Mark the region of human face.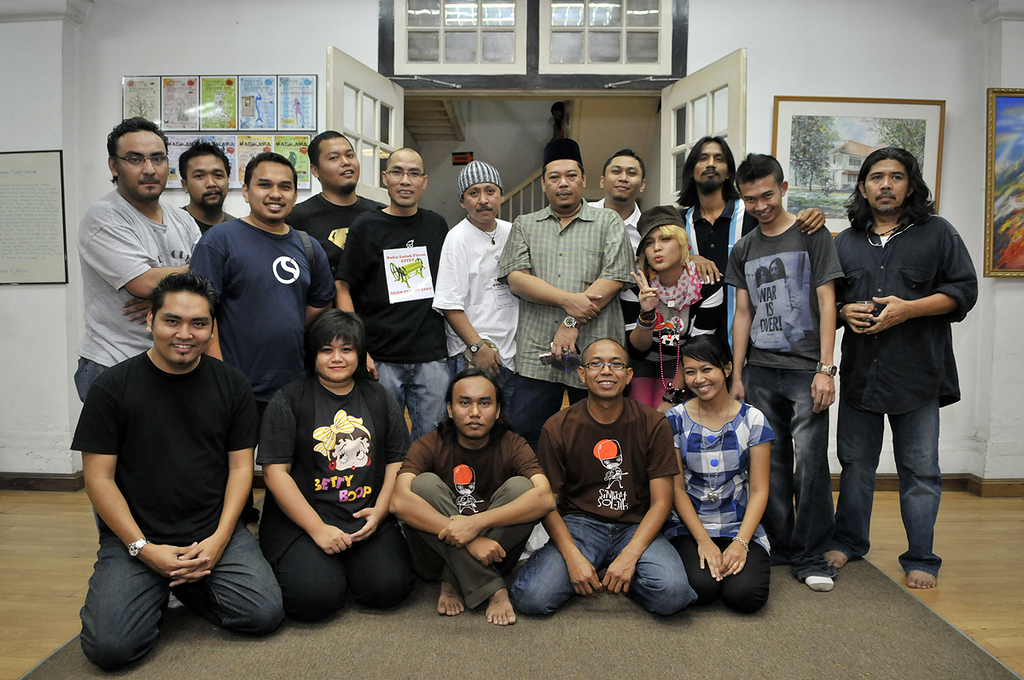
Region: x1=387 y1=156 x2=423 y2=204.
